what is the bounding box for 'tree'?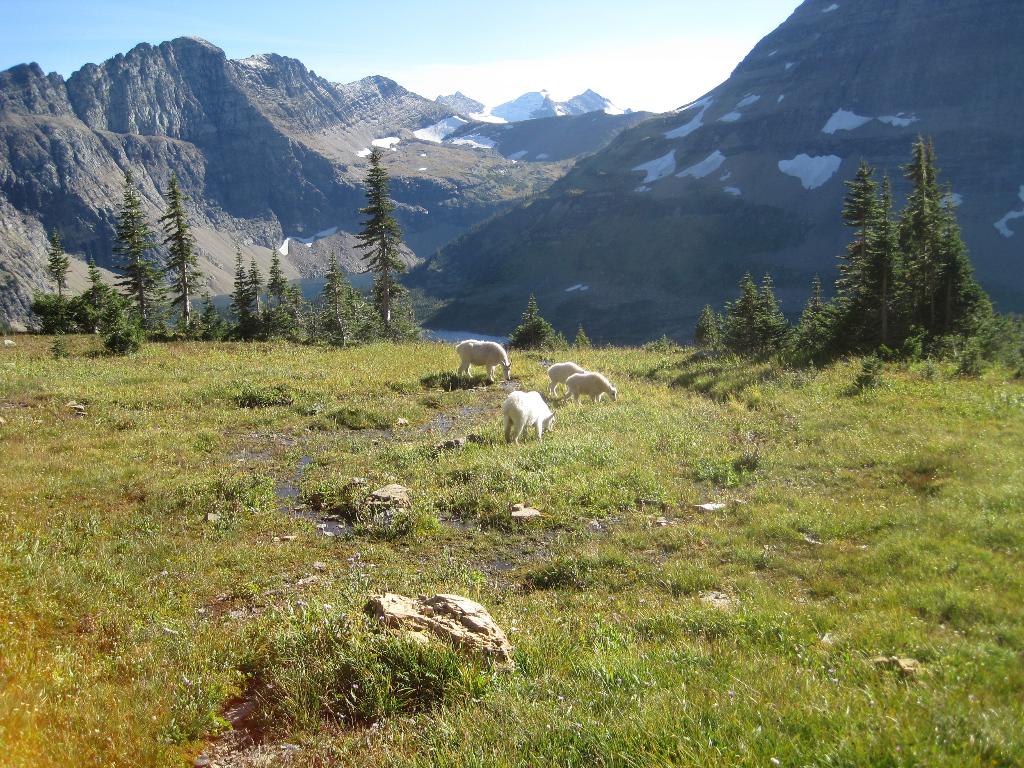
select_region(151, 176, 205, 333).
